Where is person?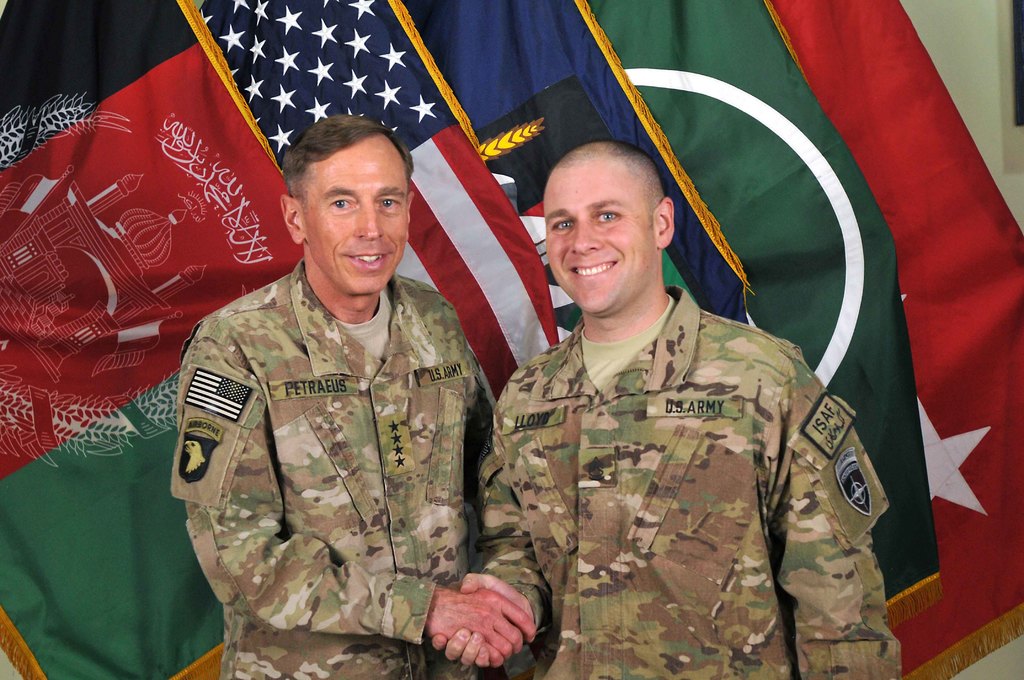
165/110/548/679.
